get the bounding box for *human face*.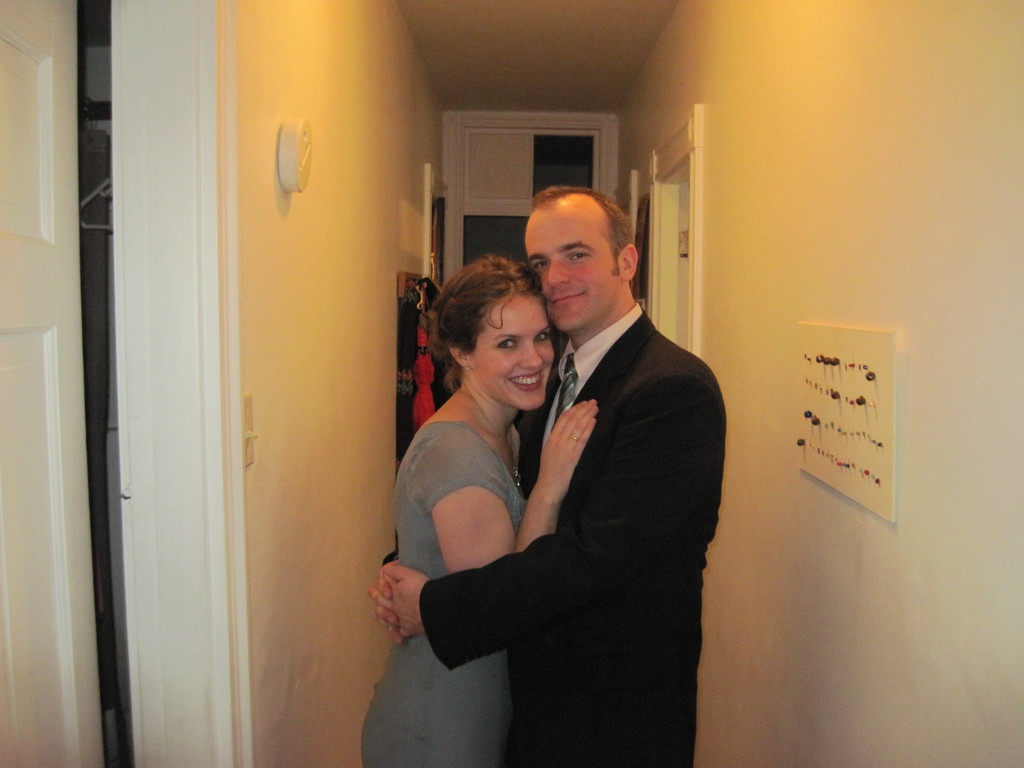
524:207:621:338.
